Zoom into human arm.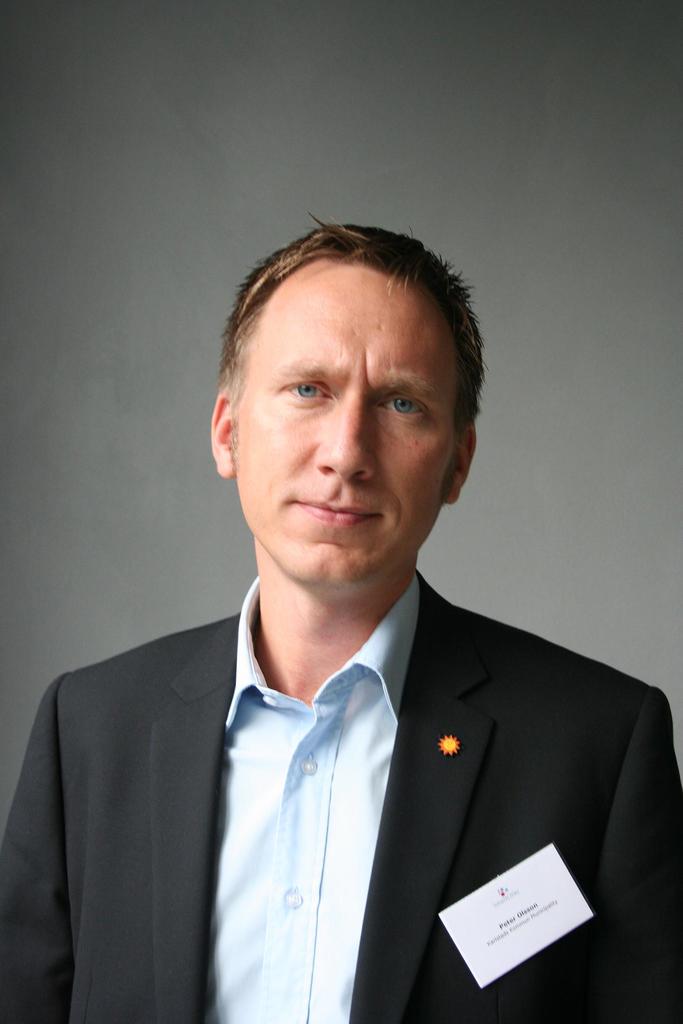
Zoom target: pyautogui.locateOnScreen(586, 697, 682, 1023).
